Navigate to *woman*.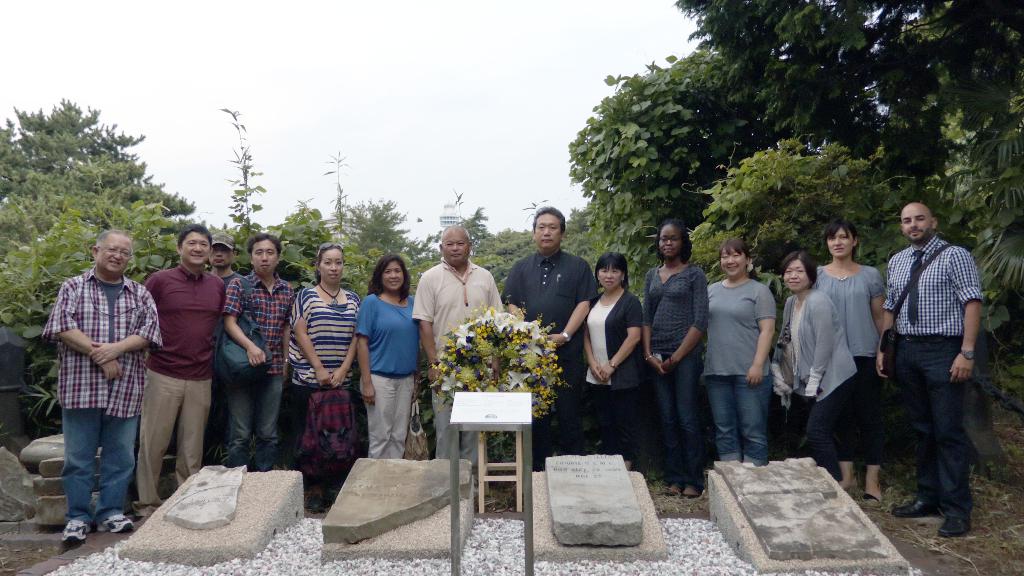
Navigation target: select_region(644, 222, 711, 487).
